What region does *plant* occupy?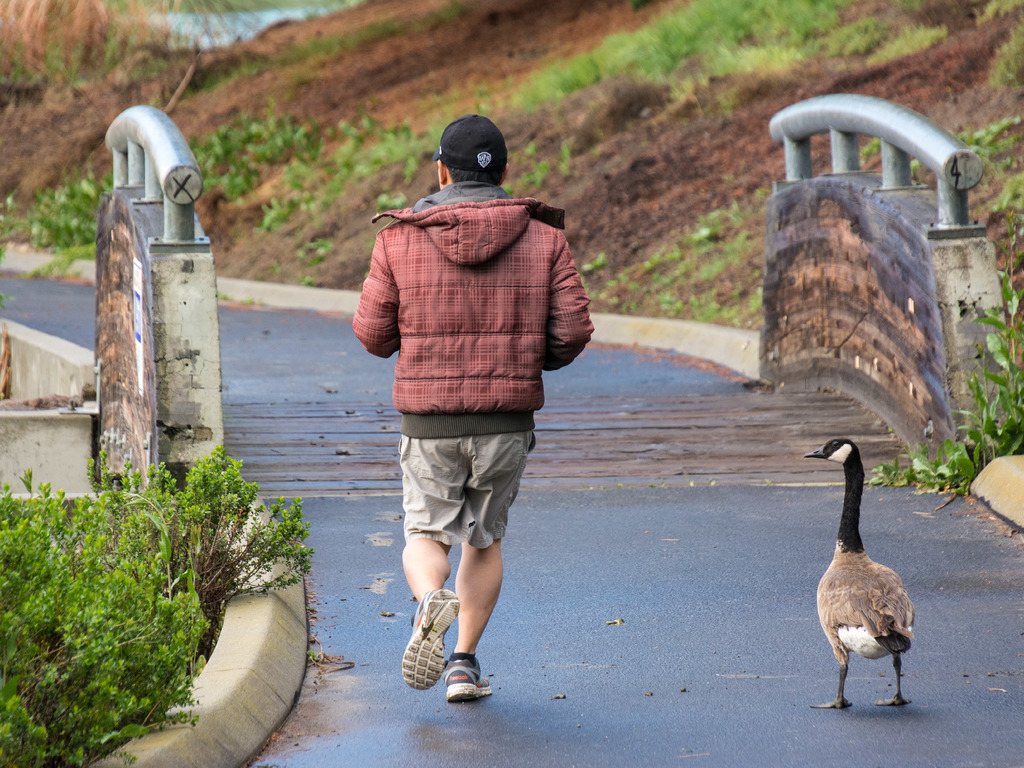
189/4/443/100.
